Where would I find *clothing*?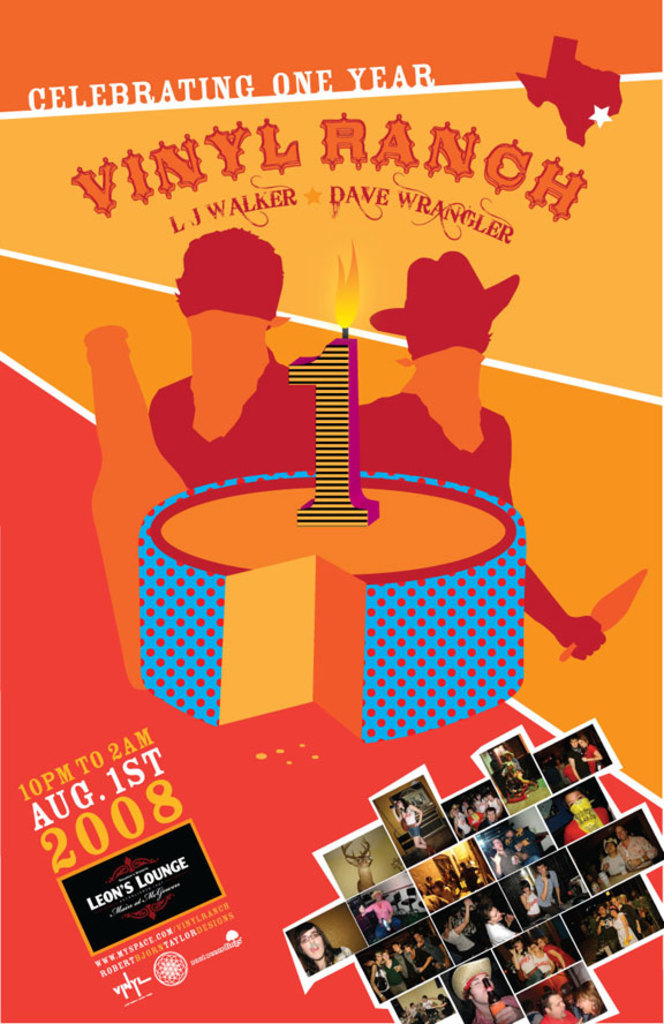
At box(565, 800, 614, 845).
